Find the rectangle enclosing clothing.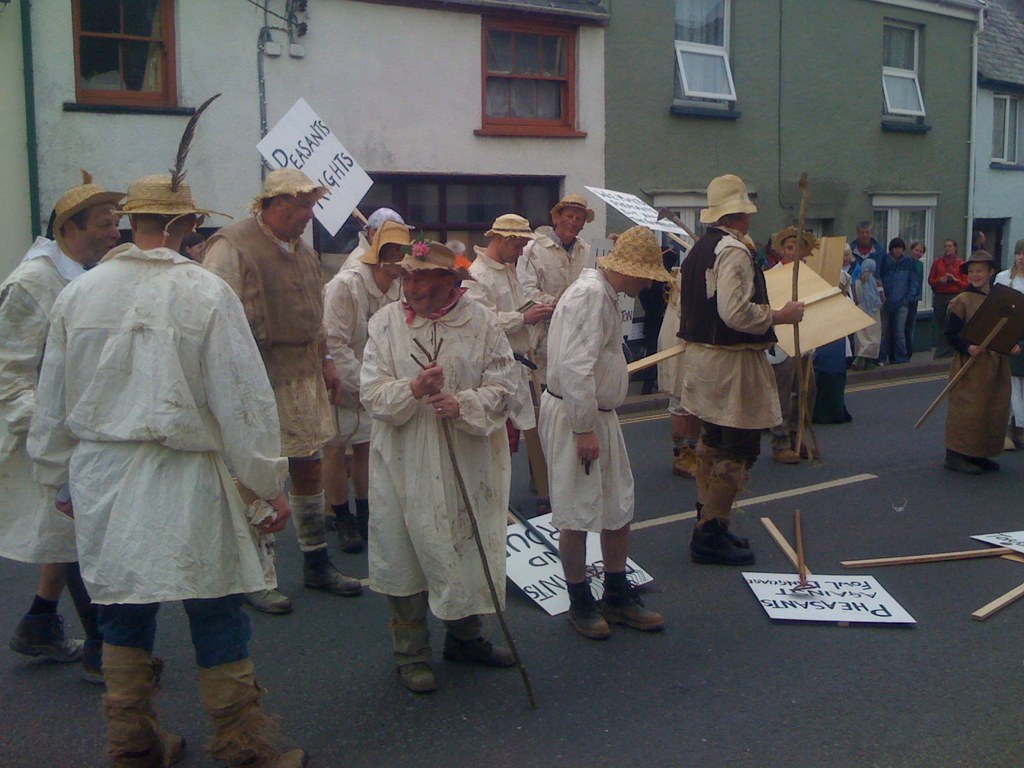
box(287, 494, 324, 555).
